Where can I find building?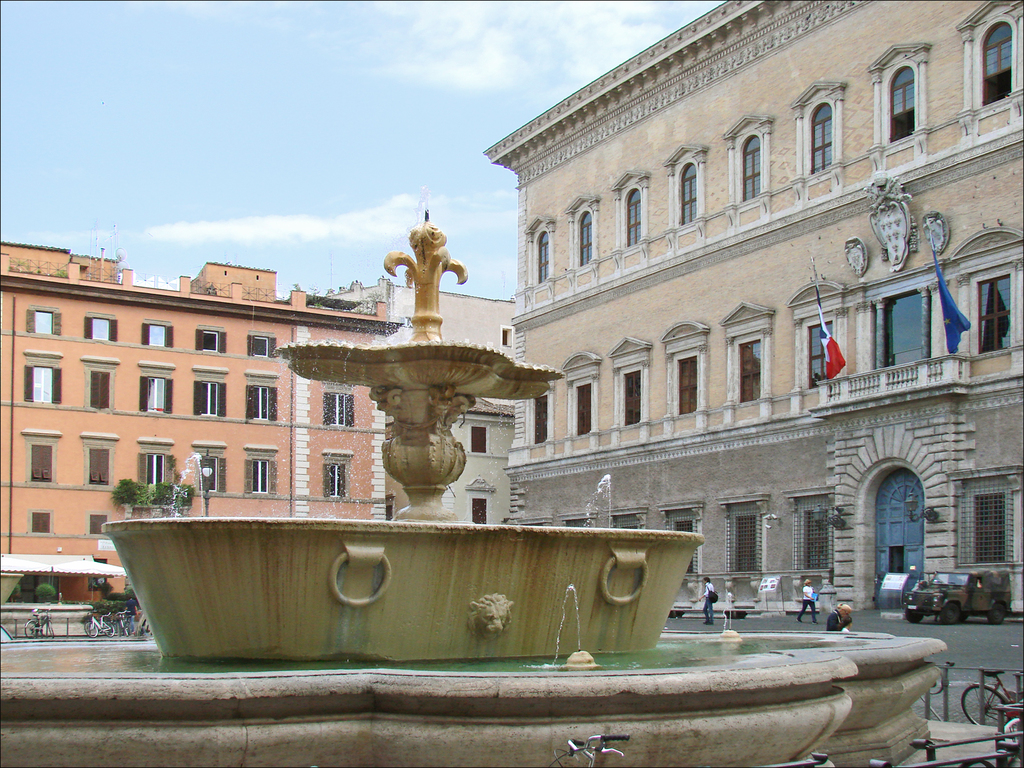
You can find it at 330:282:513:522.
